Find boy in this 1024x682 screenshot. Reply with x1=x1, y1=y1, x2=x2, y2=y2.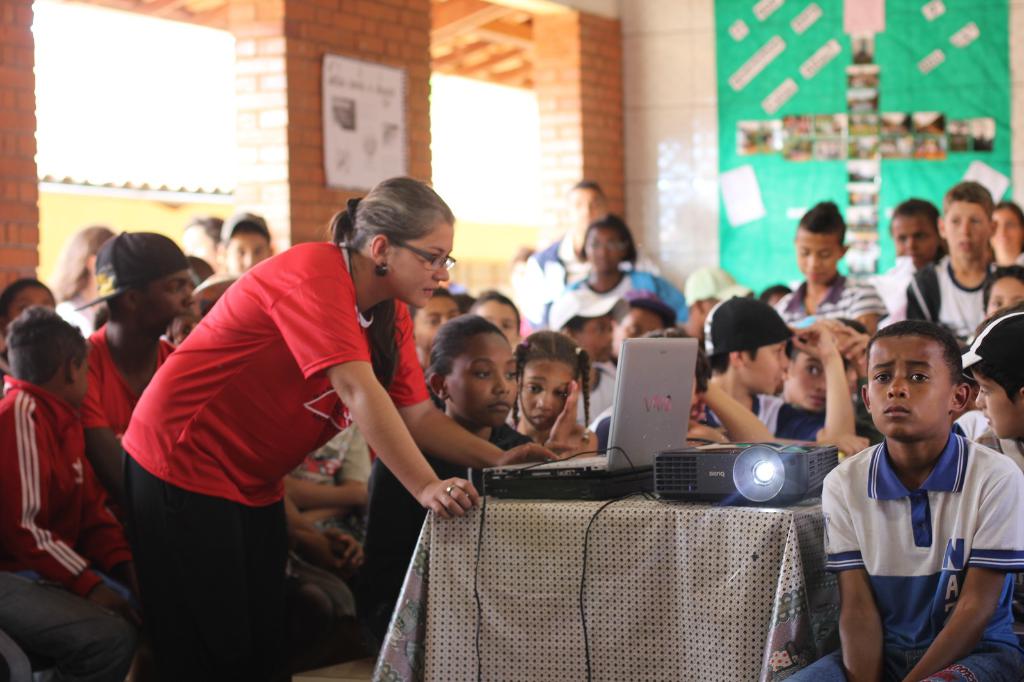
x1=220, y1=209, x2=276, y2=283.
